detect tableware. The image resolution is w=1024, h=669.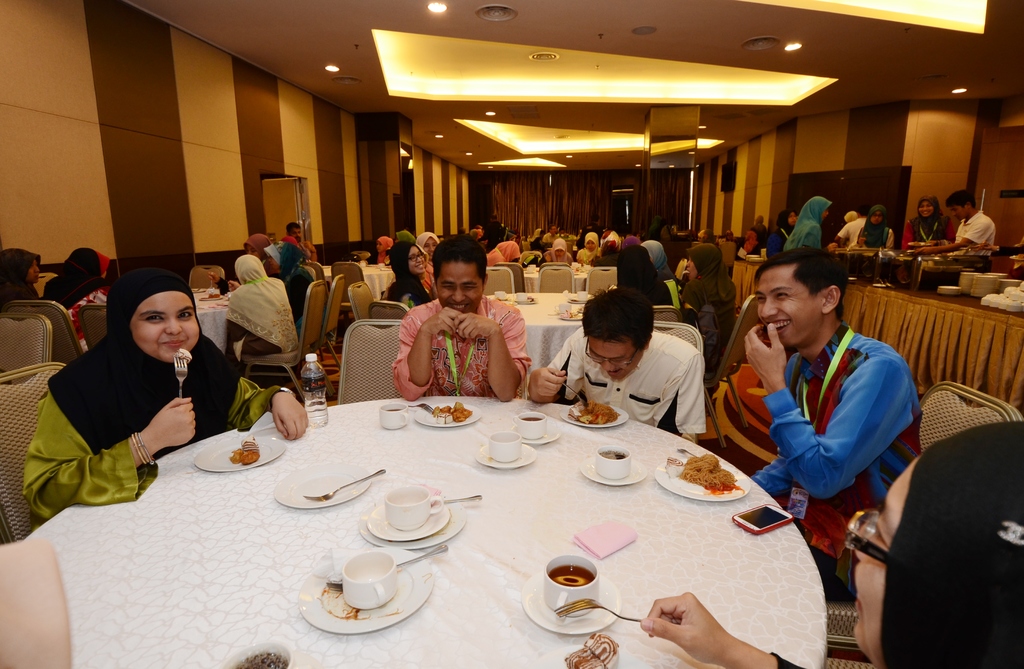
detection(195, 433, 286, 474).
